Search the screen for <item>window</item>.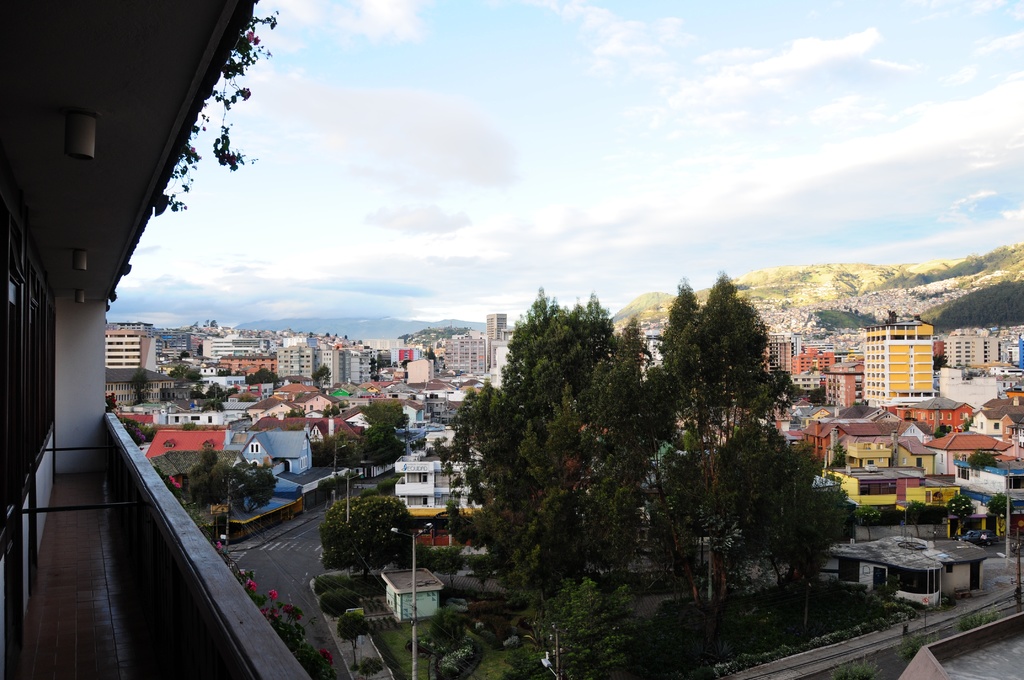
Found at {"left": 3, "top": 197, "right": 57, "bottom": 525}.
